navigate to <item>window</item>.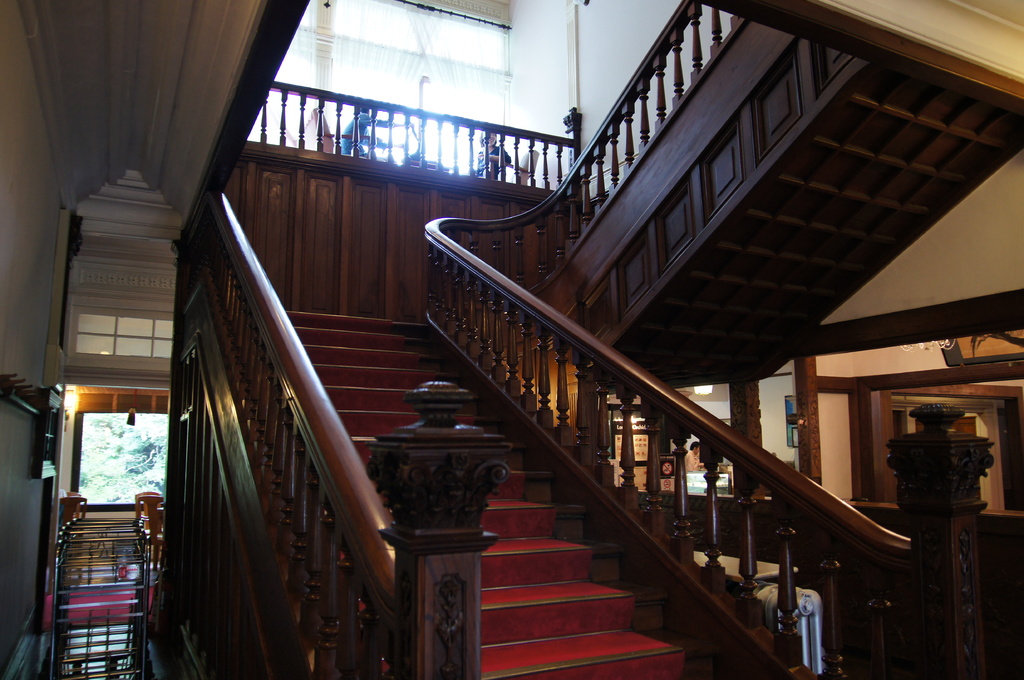
Navigation target: box(73, 411, 166, 512).
